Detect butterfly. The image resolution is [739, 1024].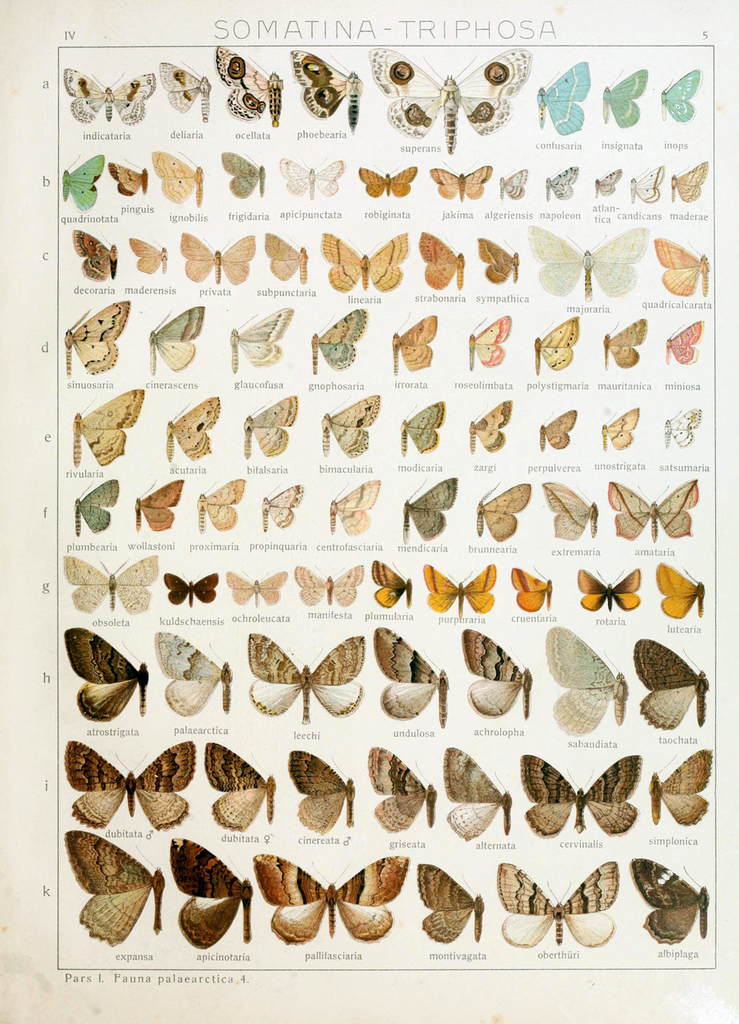
bbox=(103, 152, 154, 203).
